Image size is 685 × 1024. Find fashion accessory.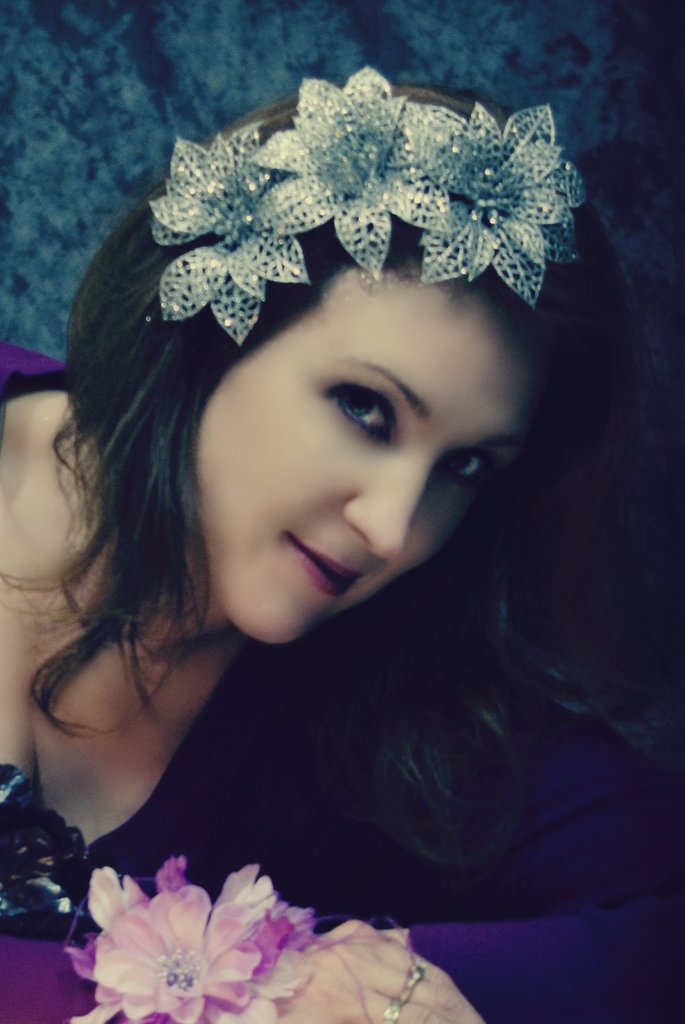
[396, 963, 428, 1005].
